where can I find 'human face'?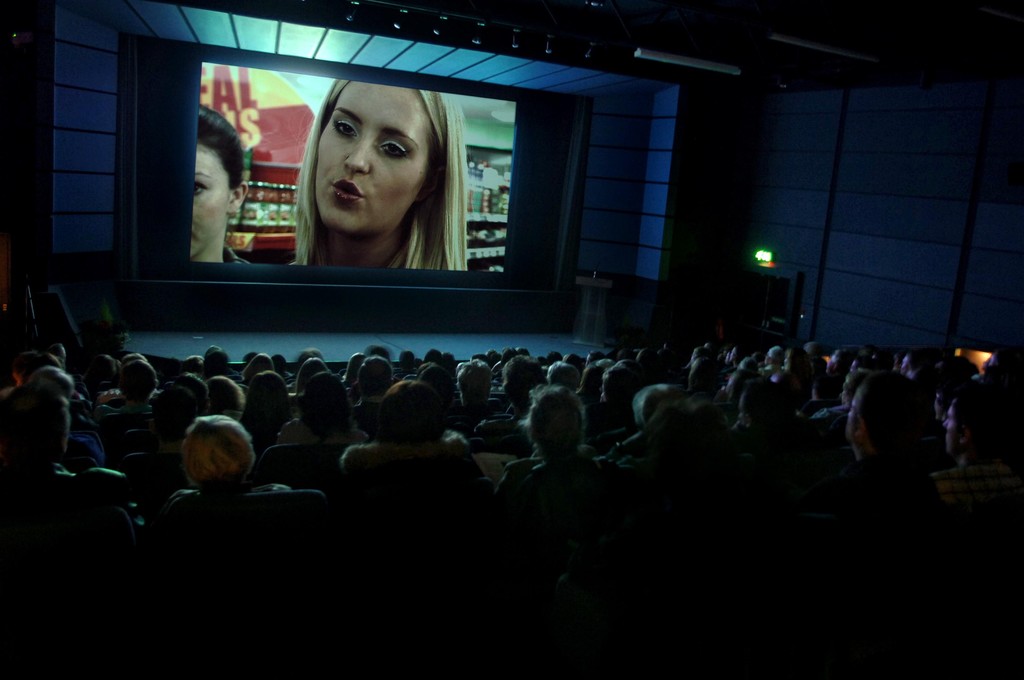
You can find it at {"left": 191, "top": 145, "right": 228, "bottom": 258}.
